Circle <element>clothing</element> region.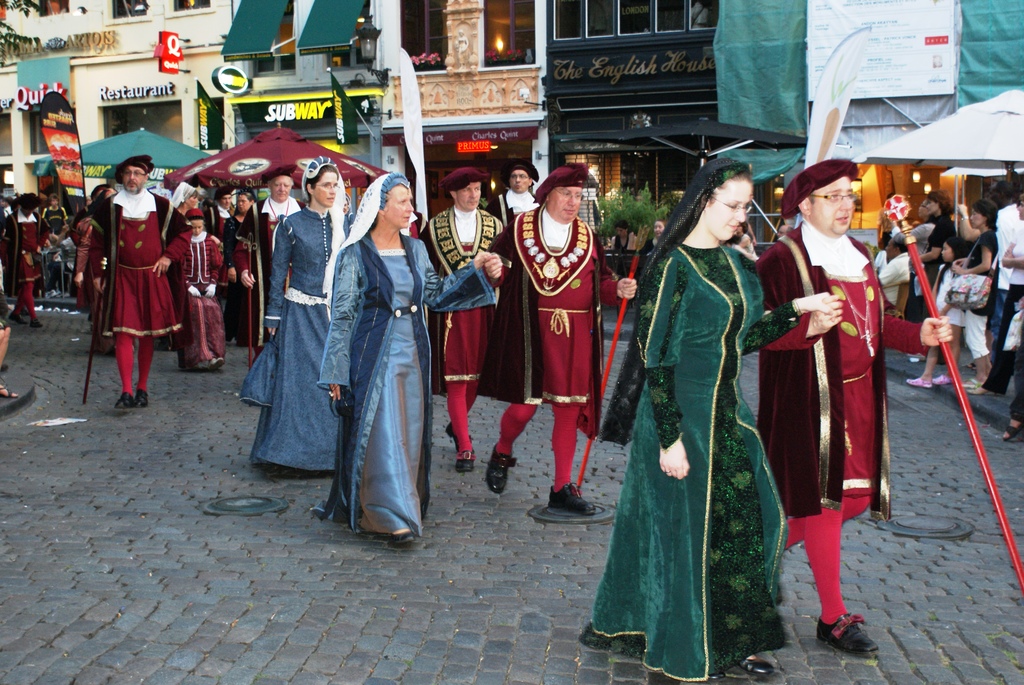
Region: <region>38, 205, 66, 271</region>.
